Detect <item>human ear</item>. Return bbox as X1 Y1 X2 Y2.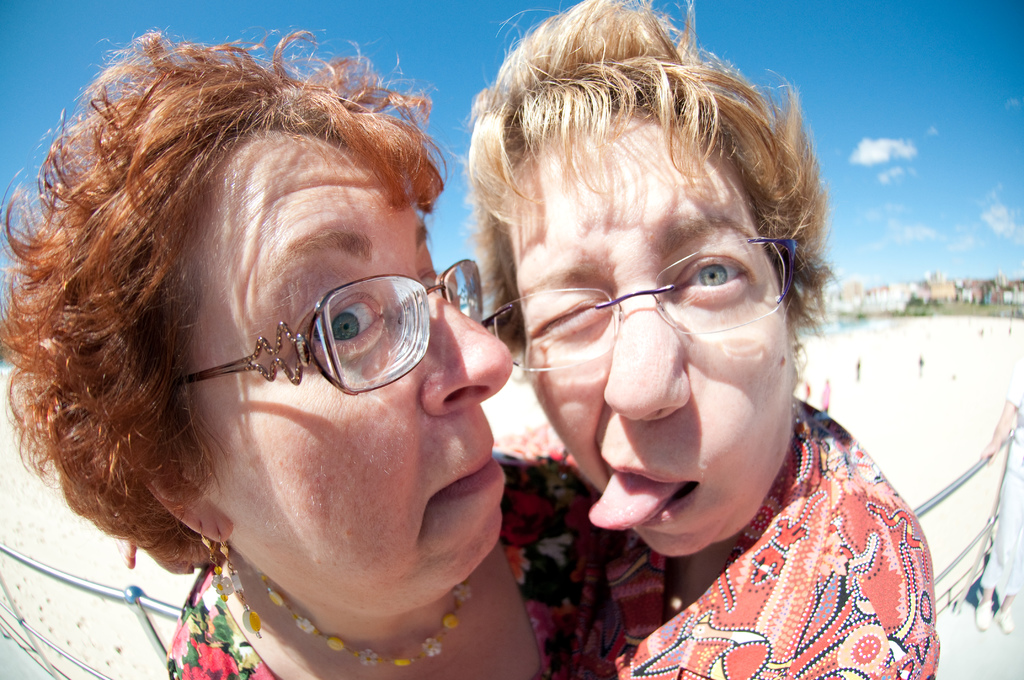
132 445 234 547.
